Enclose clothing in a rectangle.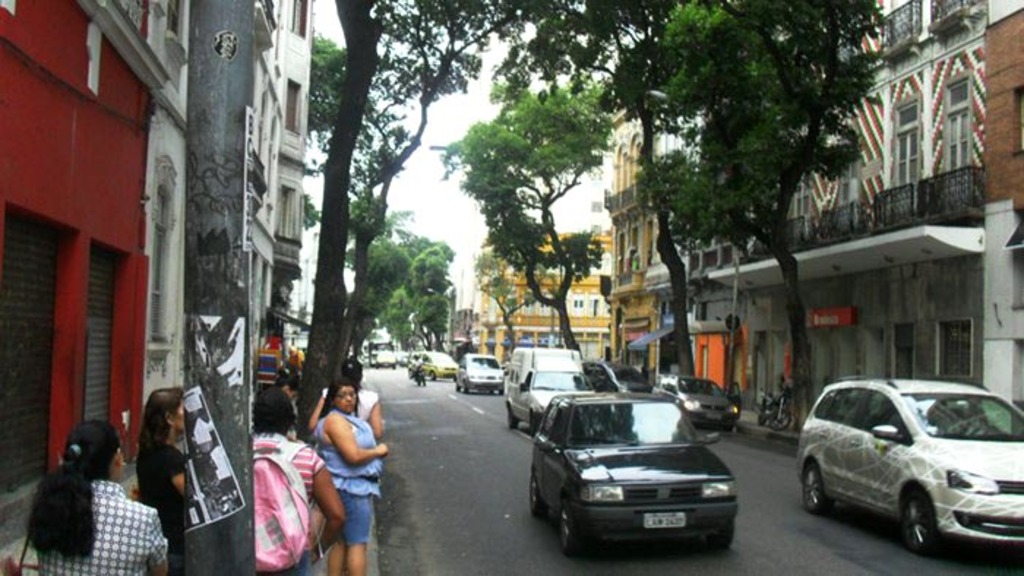
[x1=306, y1=412, x2=374, y2=531].
